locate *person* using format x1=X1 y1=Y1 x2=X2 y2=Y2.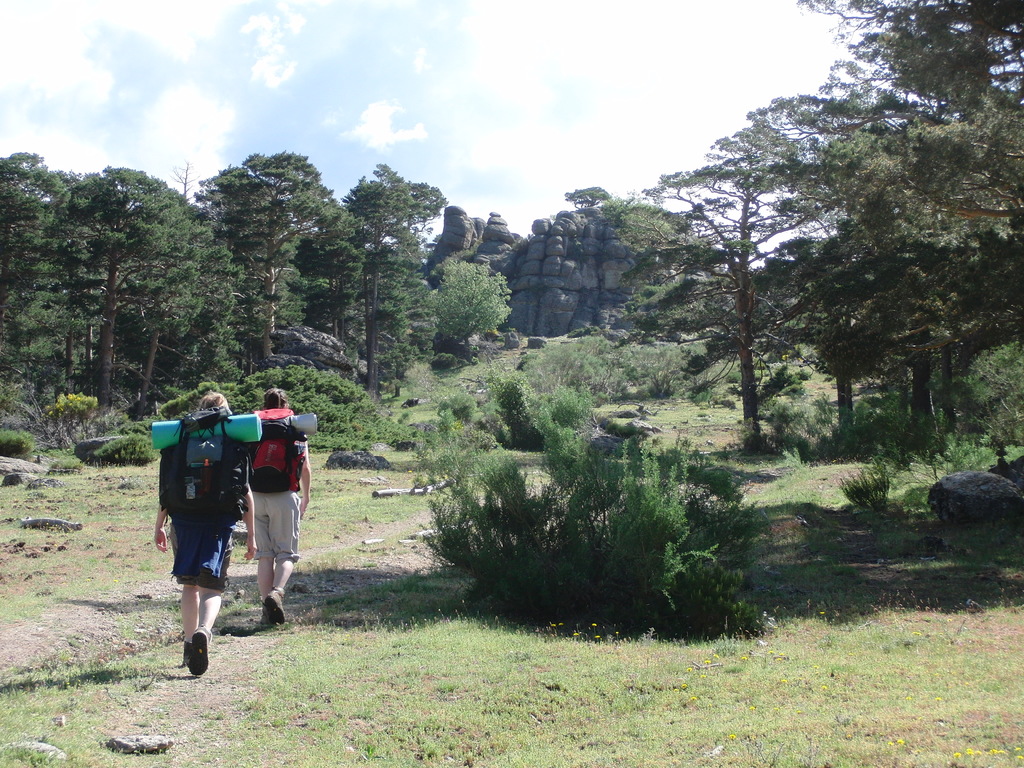
x1=152 y1=393 x2=255 y2=675.
